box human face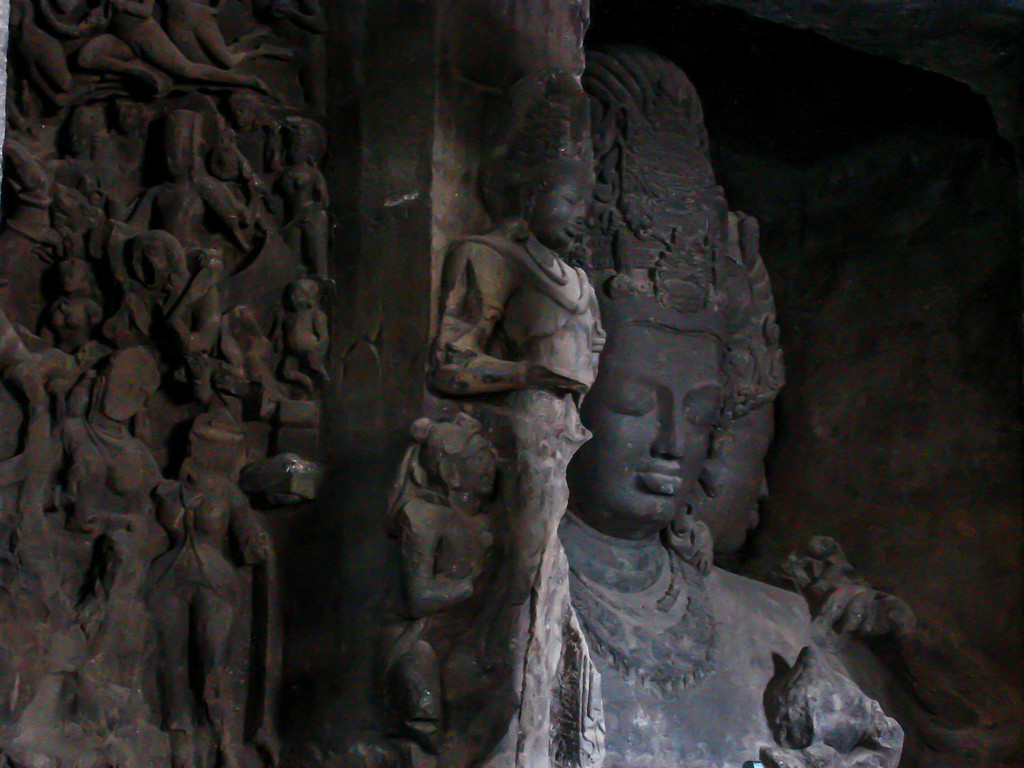
l=580, t=316, r=724, b=527
